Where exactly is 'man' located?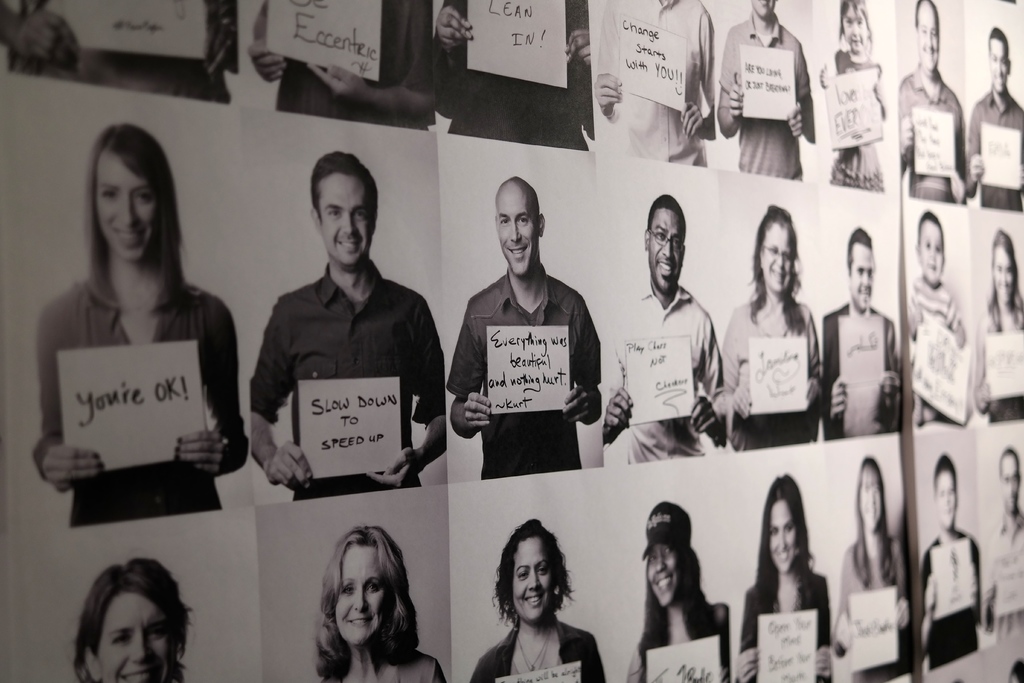
Its bounding box is bbox=[716, 0, 819, 179].
